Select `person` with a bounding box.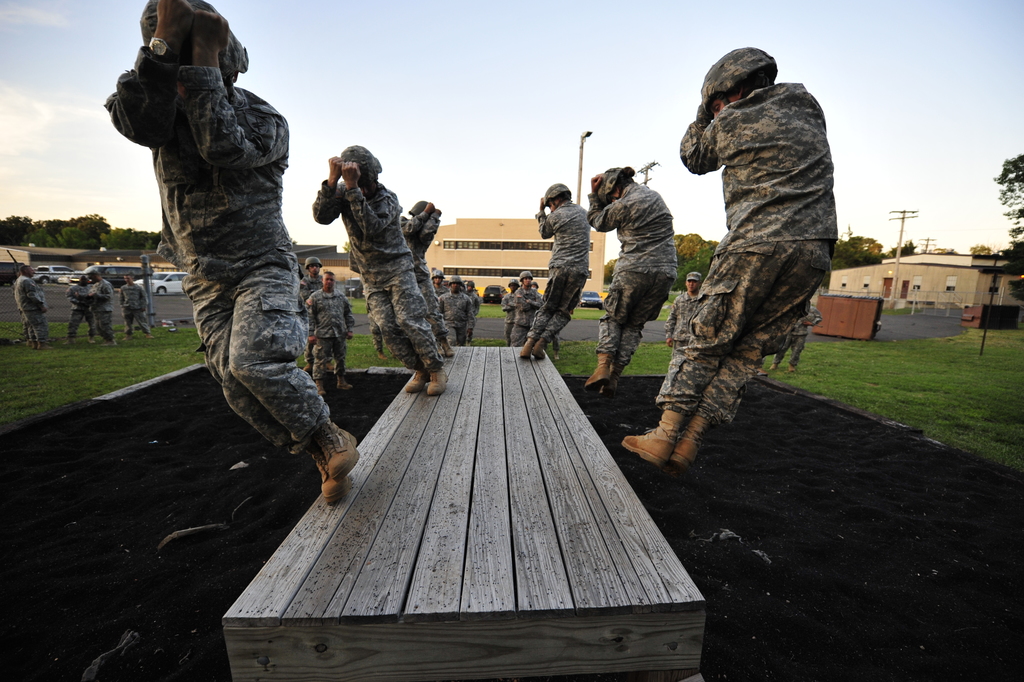
region(438, 277, 477, 342).
